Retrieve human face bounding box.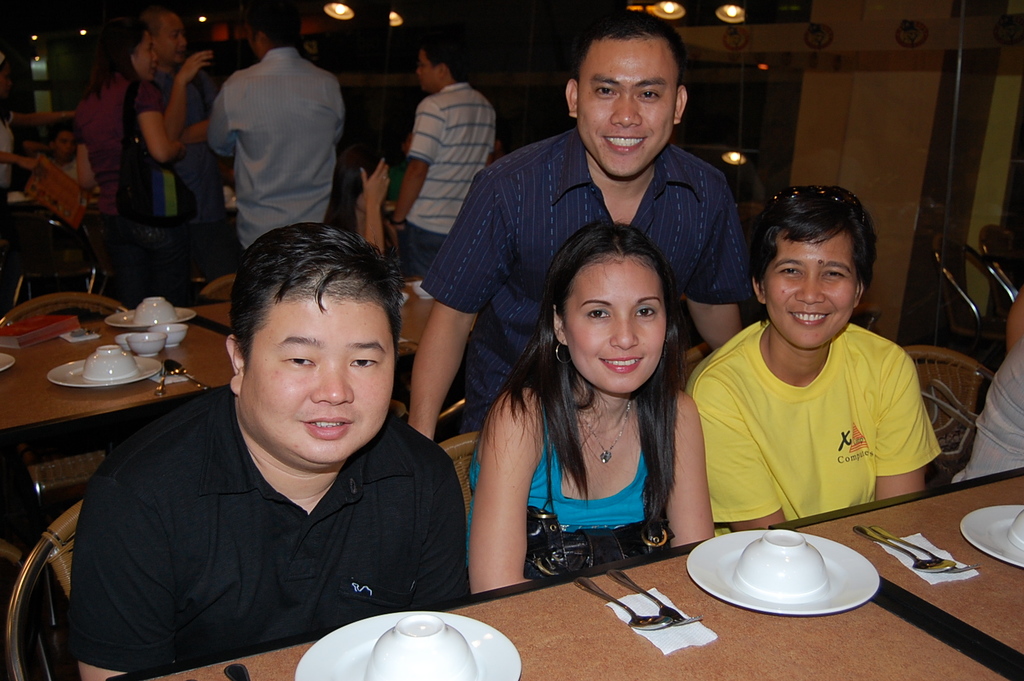
Bounding box: <box>239,297,397,465</box>.
